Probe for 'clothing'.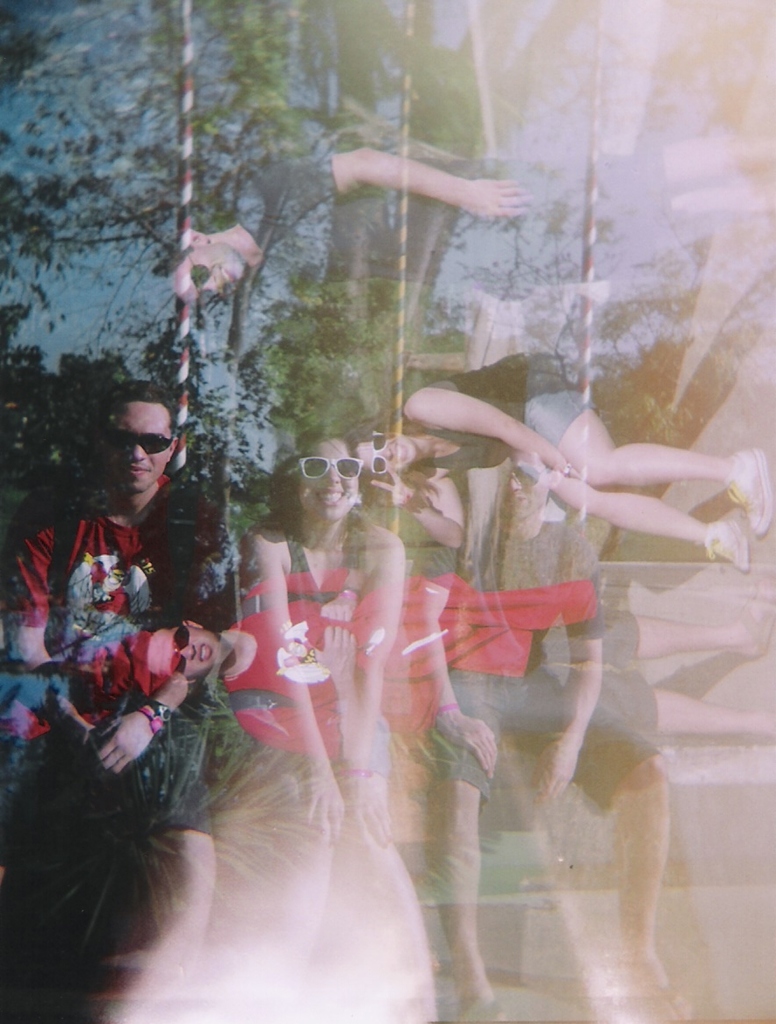
Probe result: bbox(434, 521, 666, 811).
